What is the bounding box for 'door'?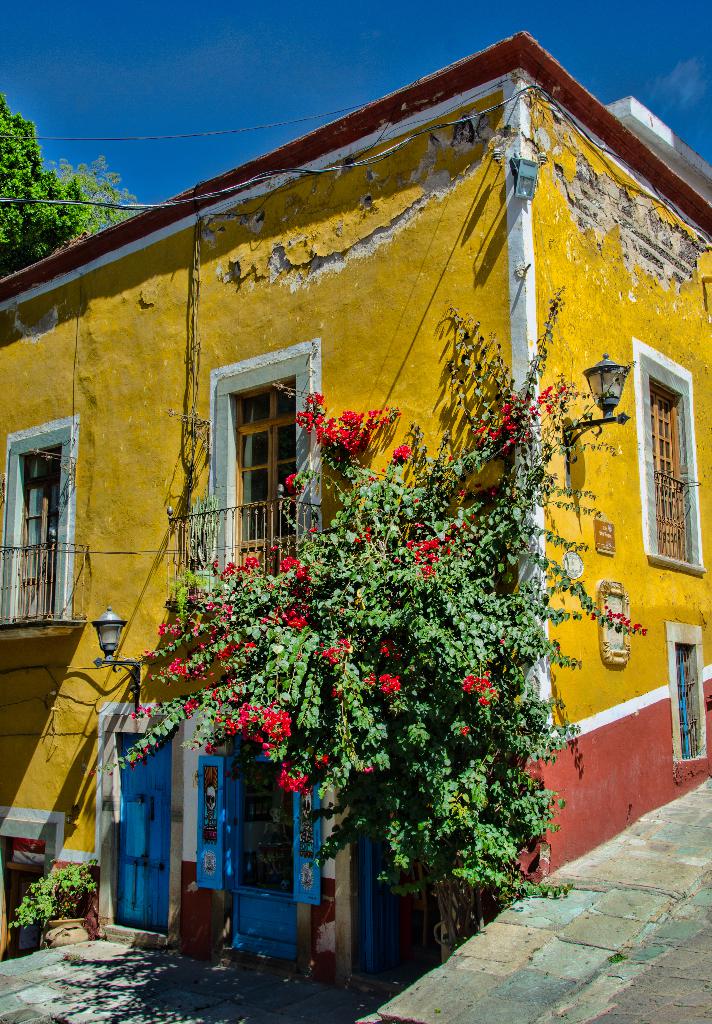
106:757:161:944.
